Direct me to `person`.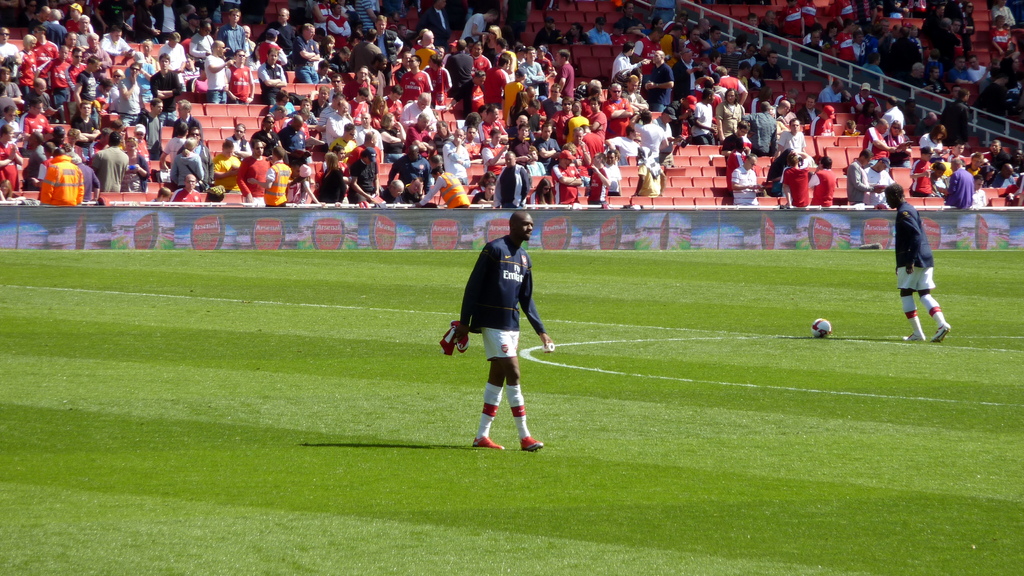
Direction: box(348, 86, 371, 126).
